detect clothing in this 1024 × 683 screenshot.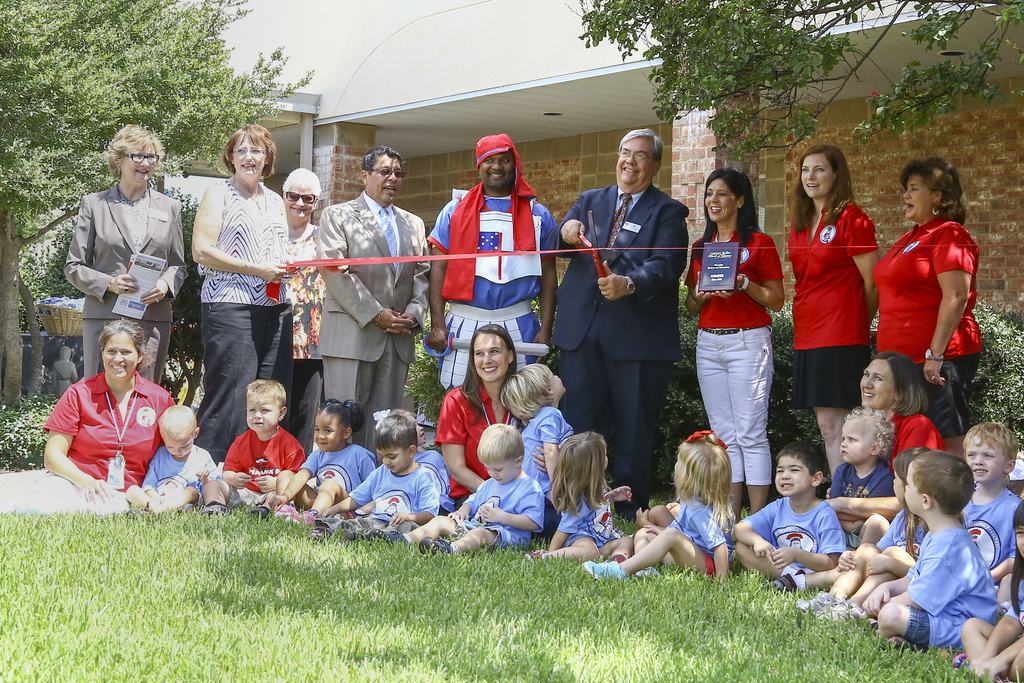
Detection: bbox(138, 441, 214, 500).
